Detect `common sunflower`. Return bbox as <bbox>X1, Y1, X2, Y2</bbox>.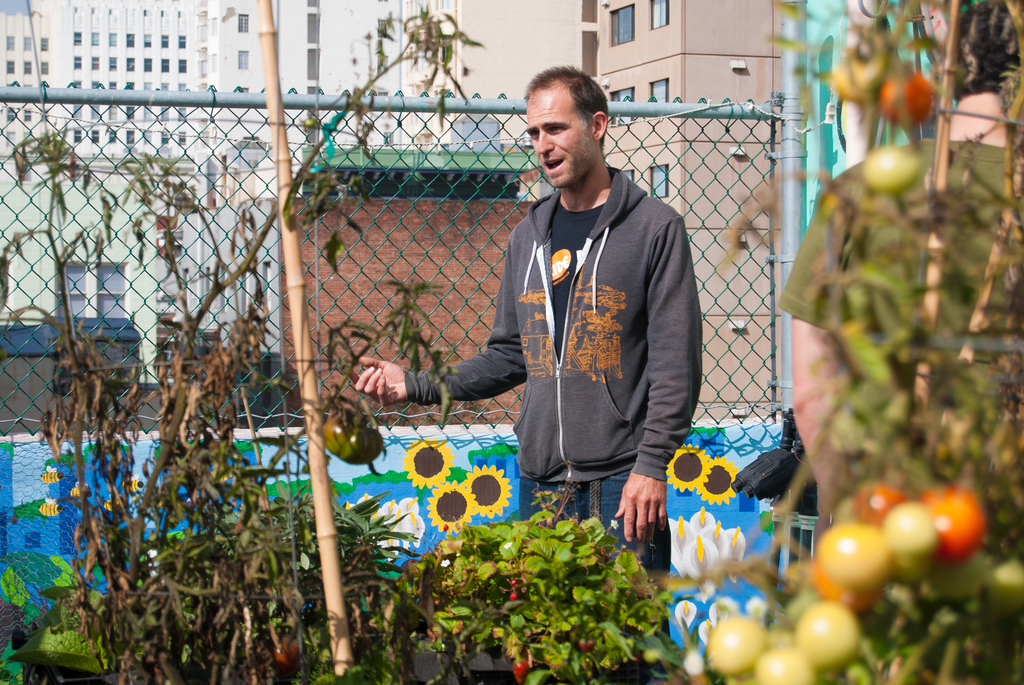
<bbox>664, 445, 705, 494</bbox>.
